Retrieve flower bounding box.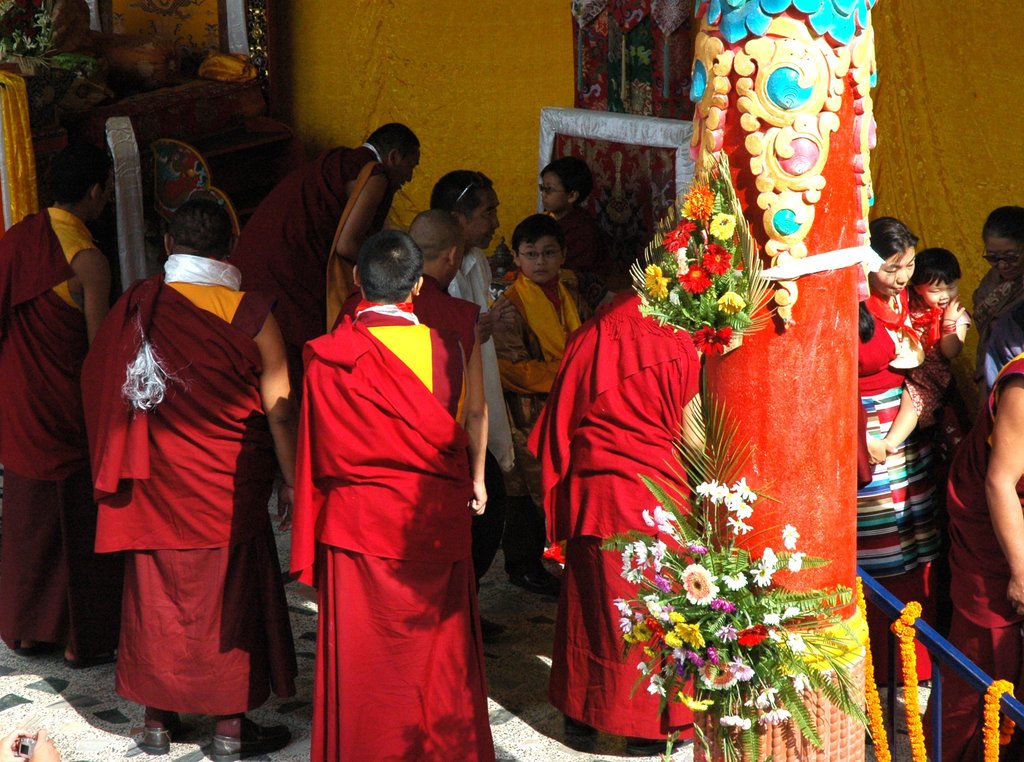
Bounding box: 696, 239, 730, 276.
